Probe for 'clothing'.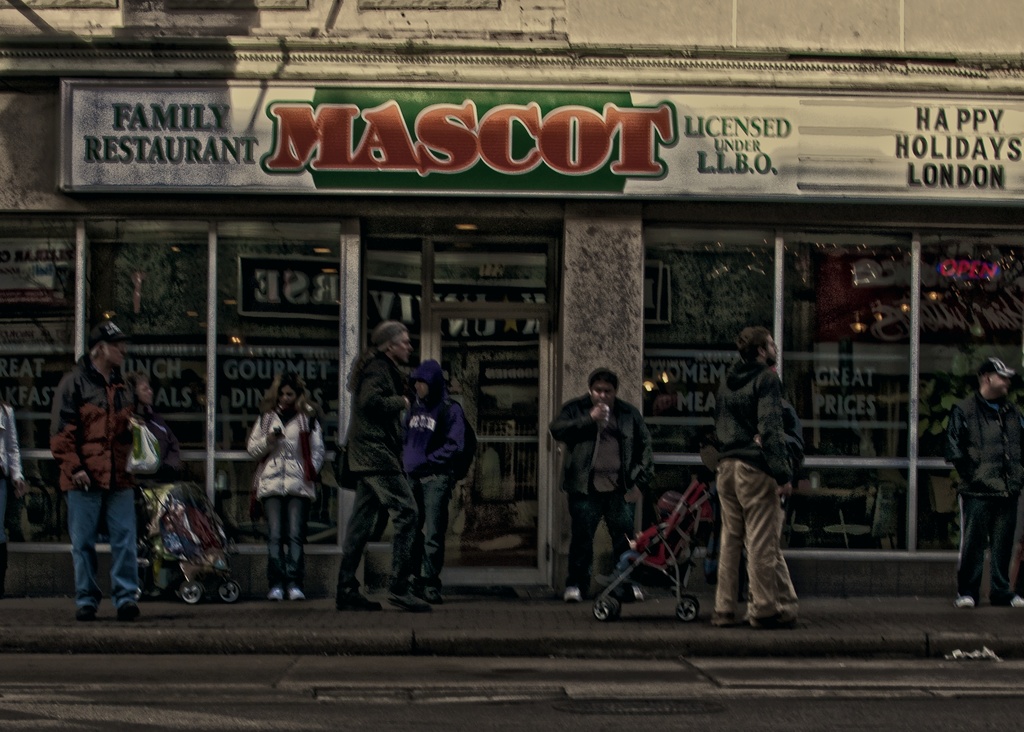
Probe result: bbox=[244, 396, 327, 589].
